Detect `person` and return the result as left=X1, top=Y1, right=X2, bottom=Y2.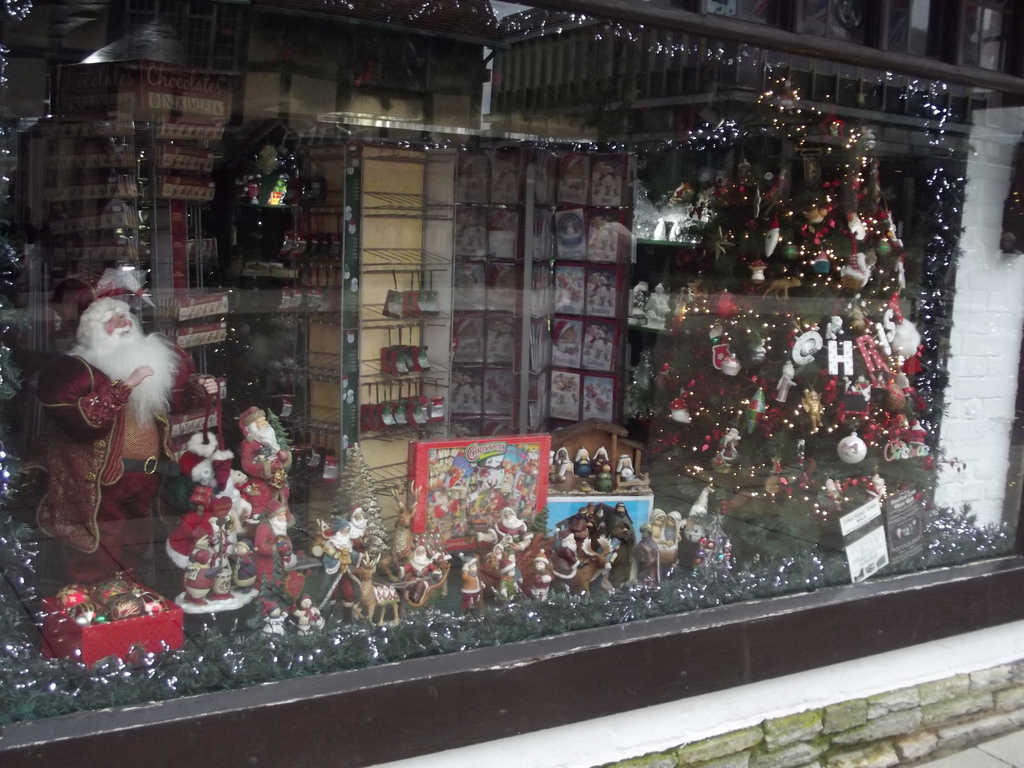
left=253, top=504, right=300, bottom=602.
